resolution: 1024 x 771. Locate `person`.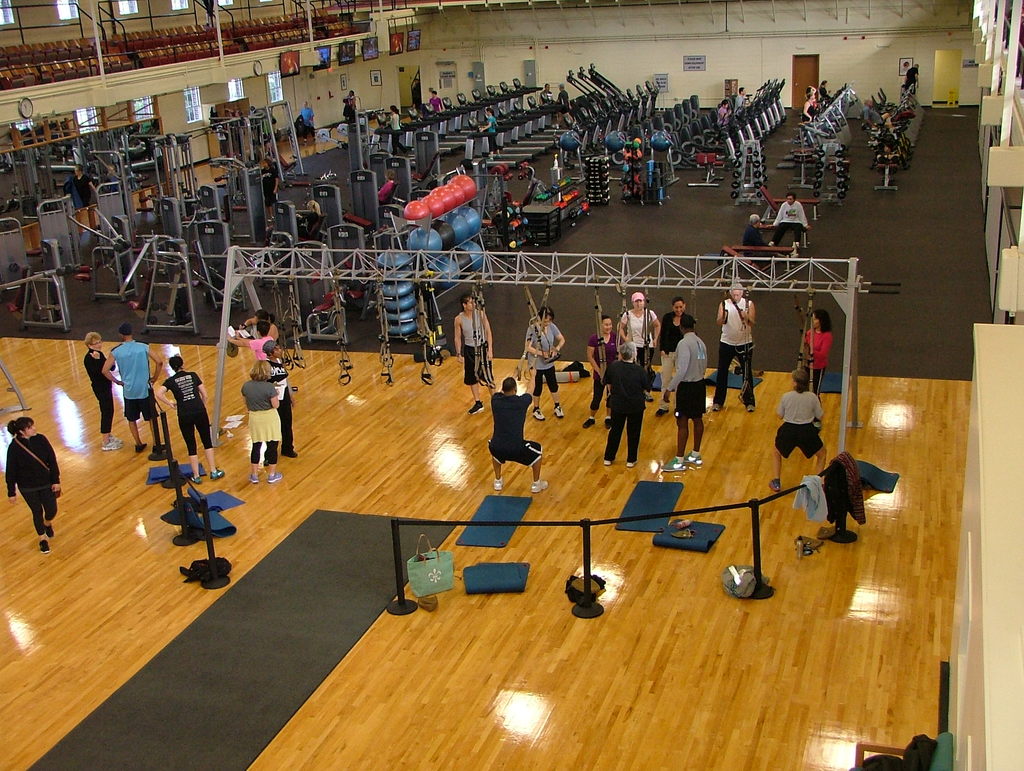
rect(745, 211, 774, 254).
